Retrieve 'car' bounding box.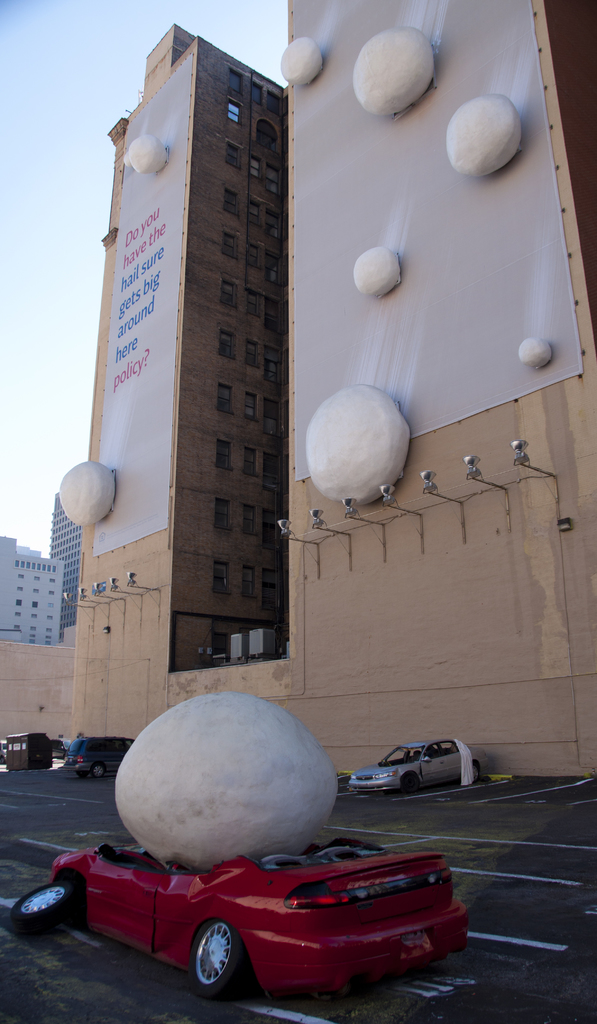
Bounding box: locate(0, 739, 8, 764).
